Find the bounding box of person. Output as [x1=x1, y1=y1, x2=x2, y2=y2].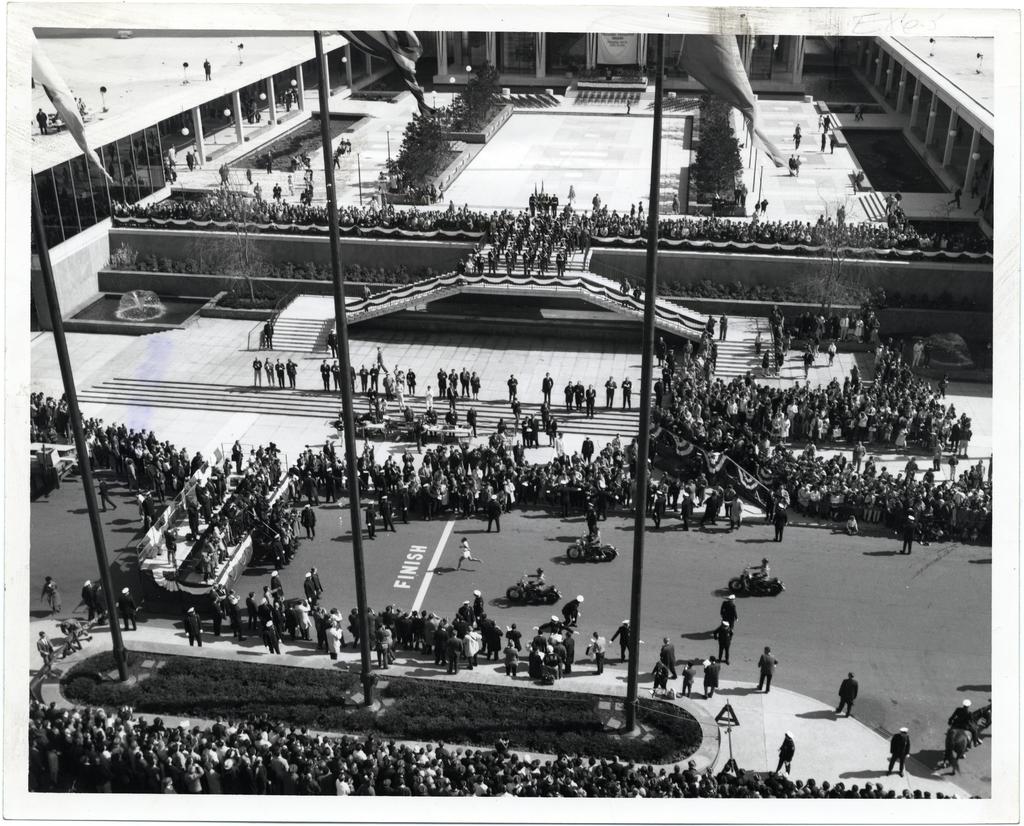
[x1=650, y1=661, x2=670, y2=692].
